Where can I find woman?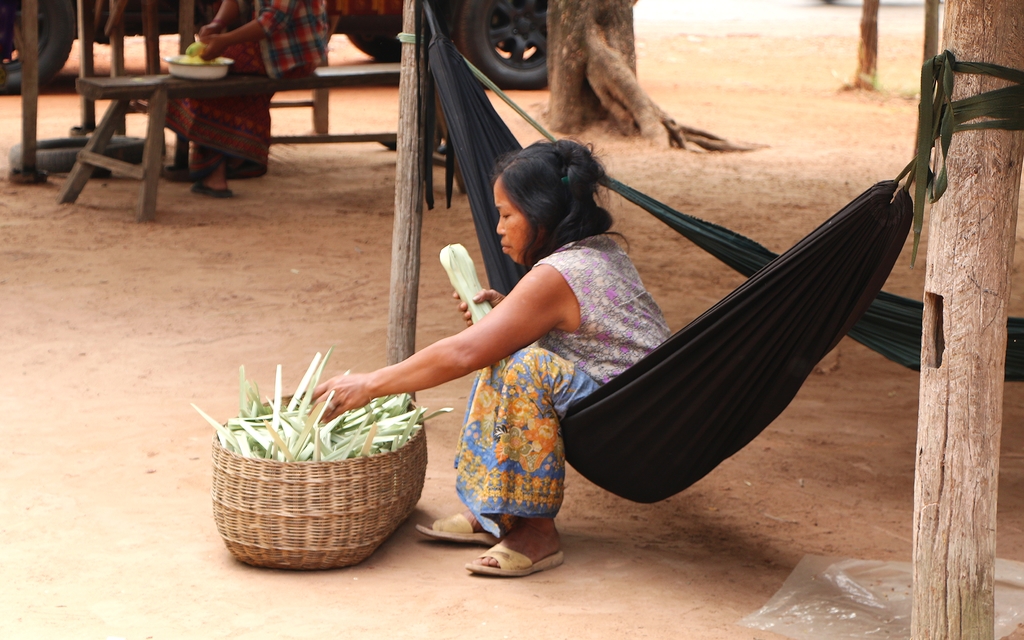
You can find it at <bbox>352, 81, 794, 598</bbox>.
